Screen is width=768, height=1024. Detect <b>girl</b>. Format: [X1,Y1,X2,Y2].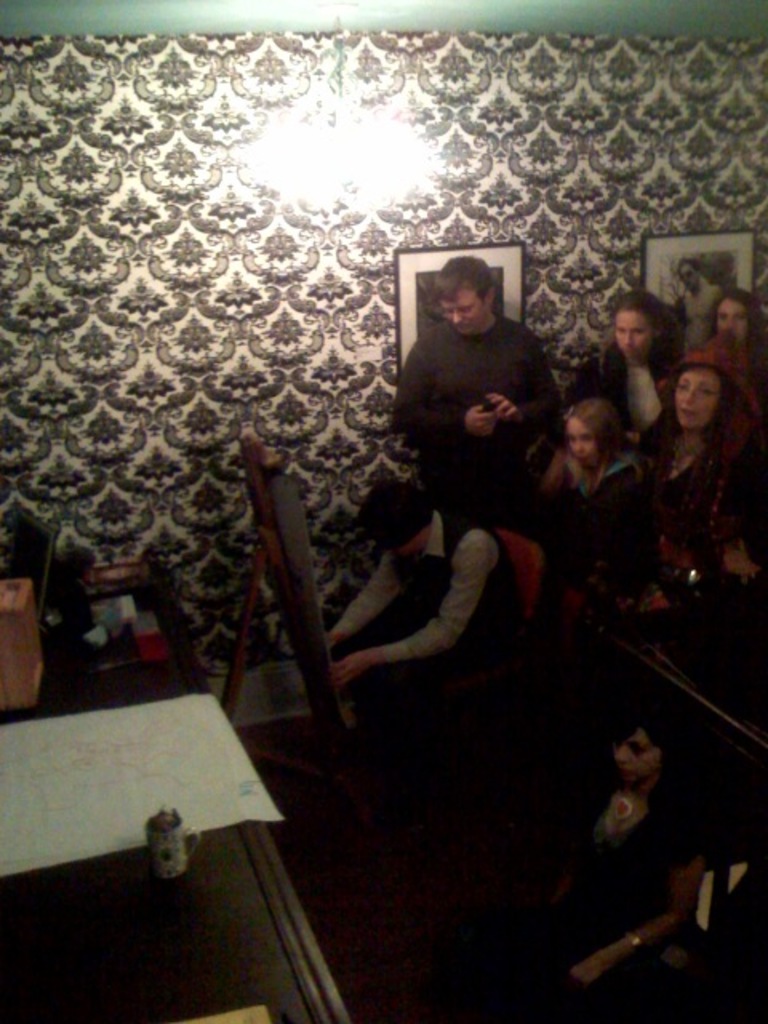
[622,338,752,589].
